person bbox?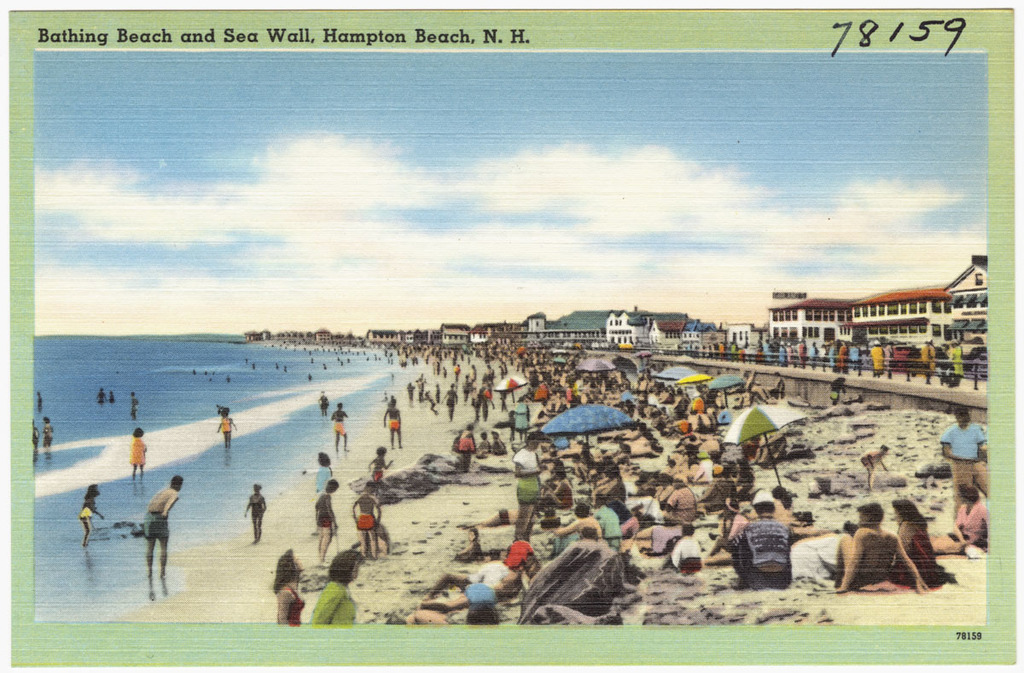
<box>471,393,484,421</box>
